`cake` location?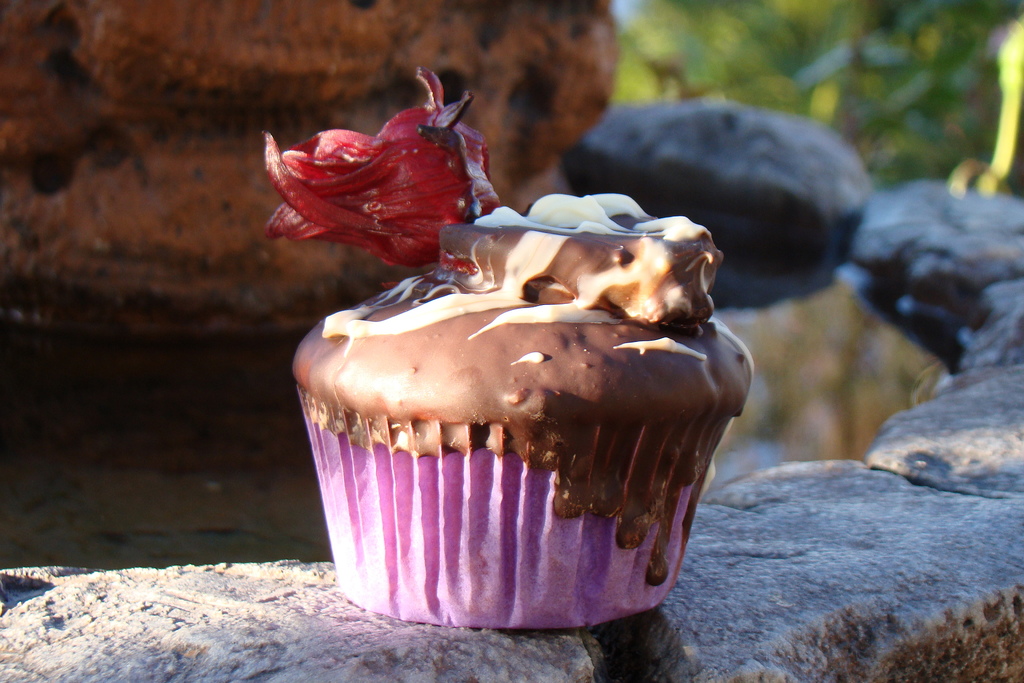
291, 68, 748, 623
